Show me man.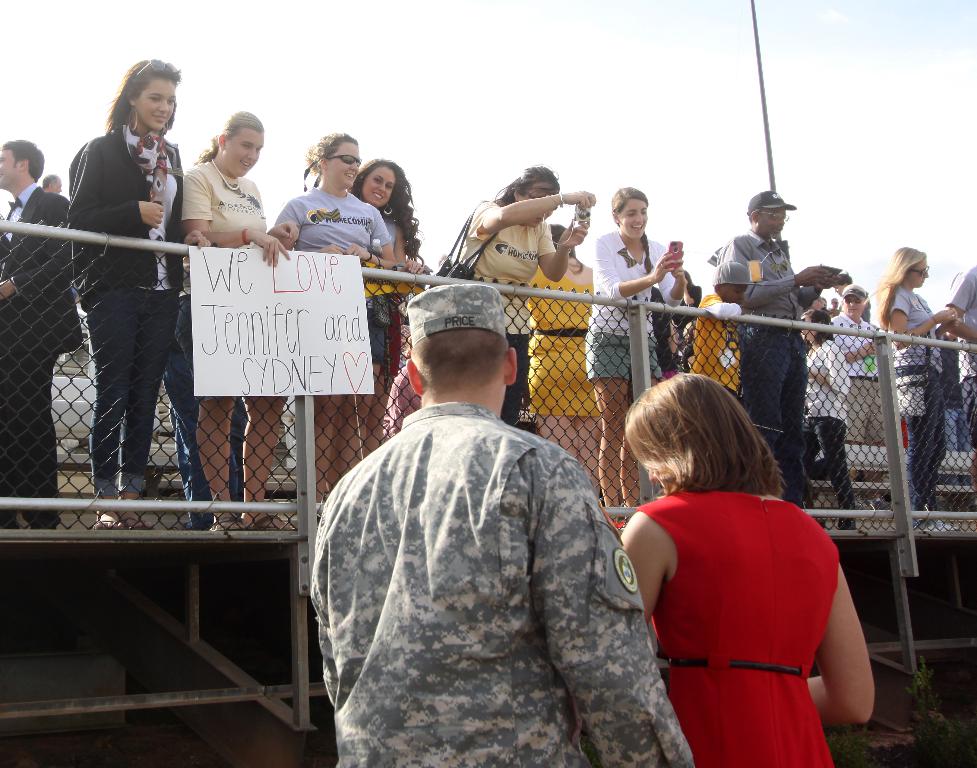
man is here: [716, 190, 841, 529].
